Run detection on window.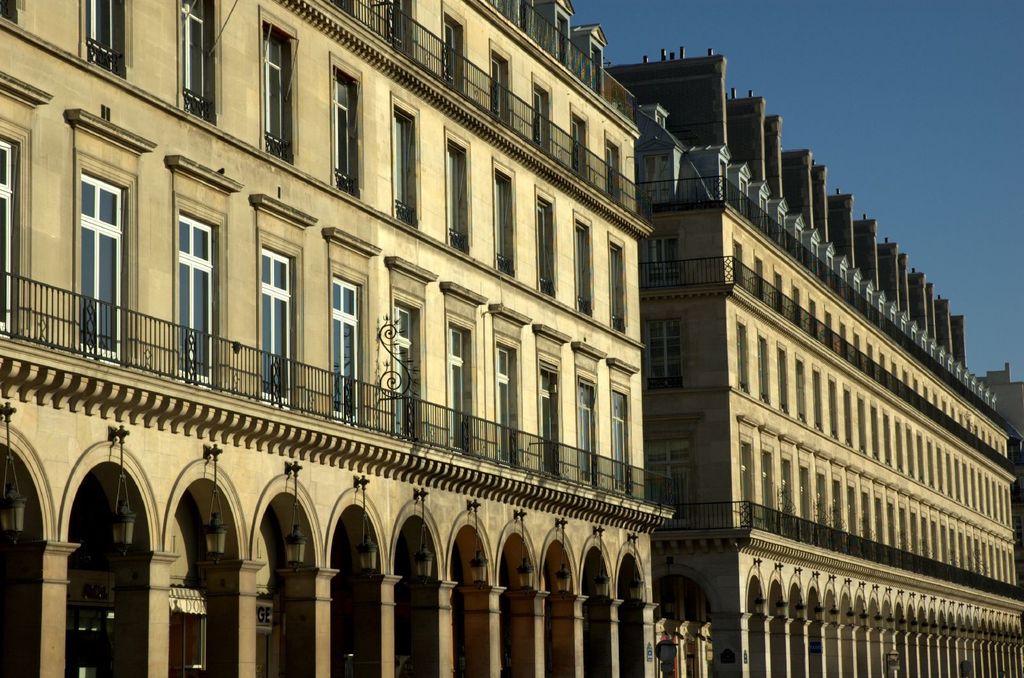
Result: x1=566 y1=113 x2=585 y2=177.
